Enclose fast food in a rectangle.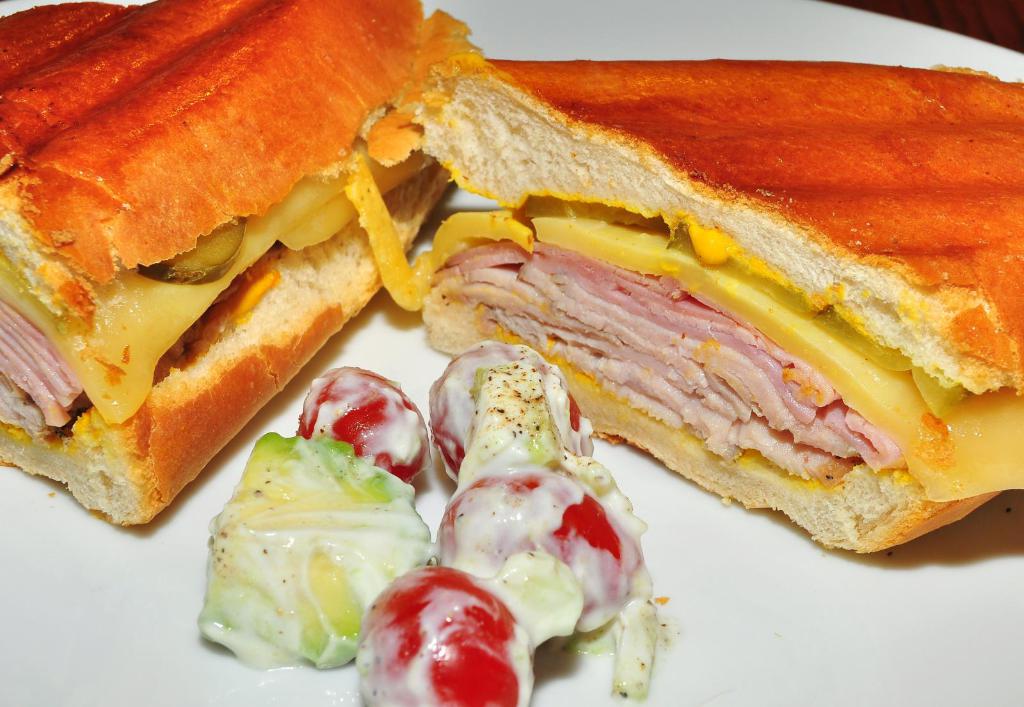
355 557 538 706.
